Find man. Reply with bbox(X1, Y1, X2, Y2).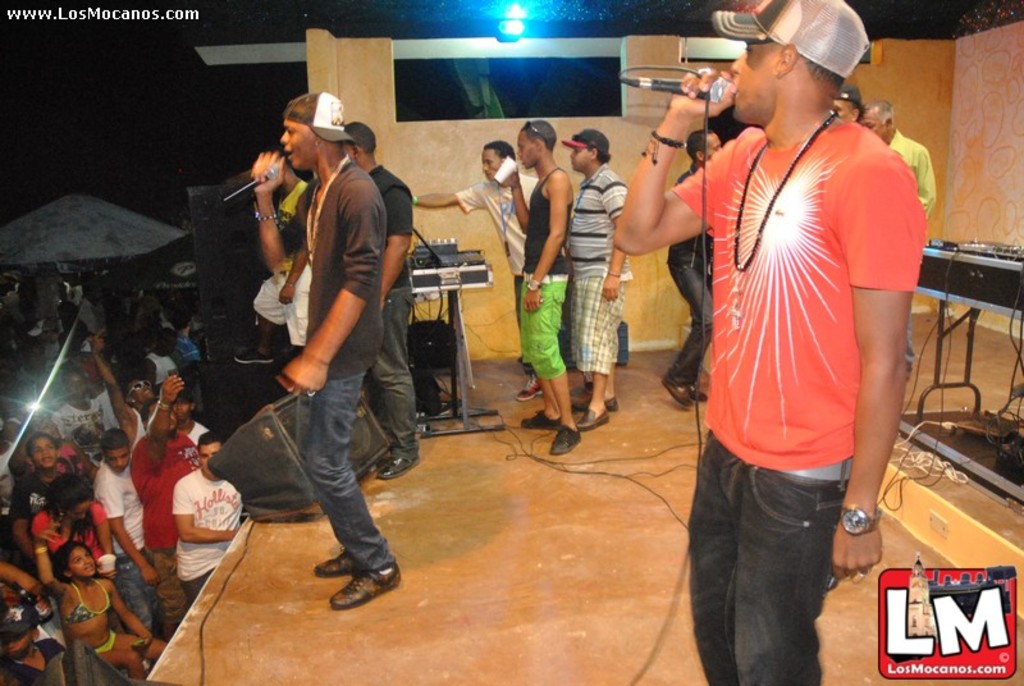
bbox(856, 101, 937, 389).
